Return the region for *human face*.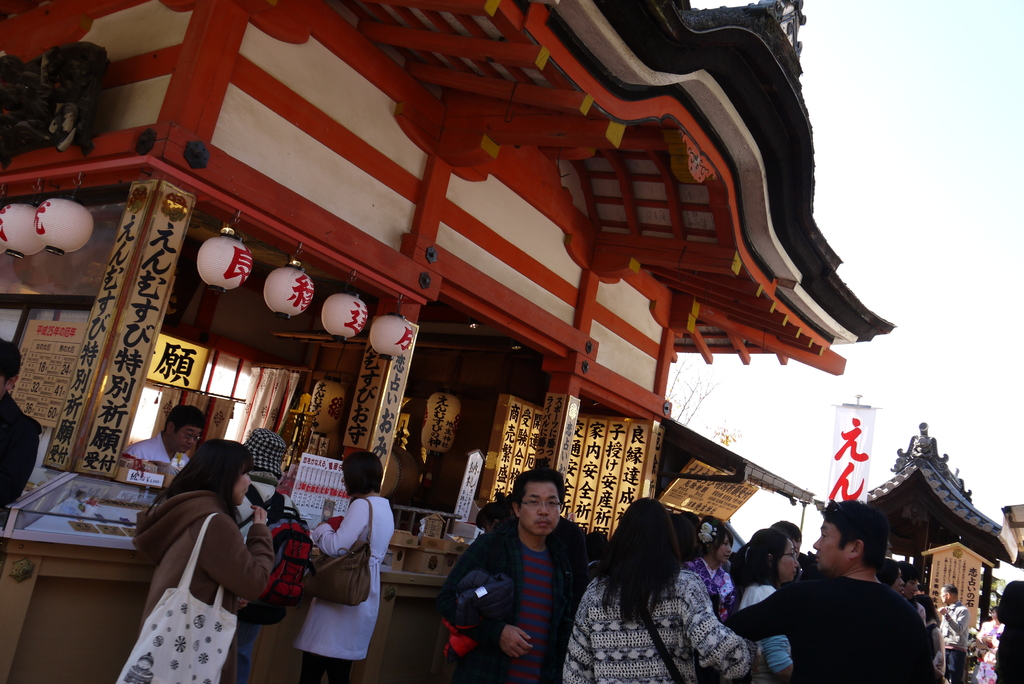
bbox(522, 481, 560, 536).
